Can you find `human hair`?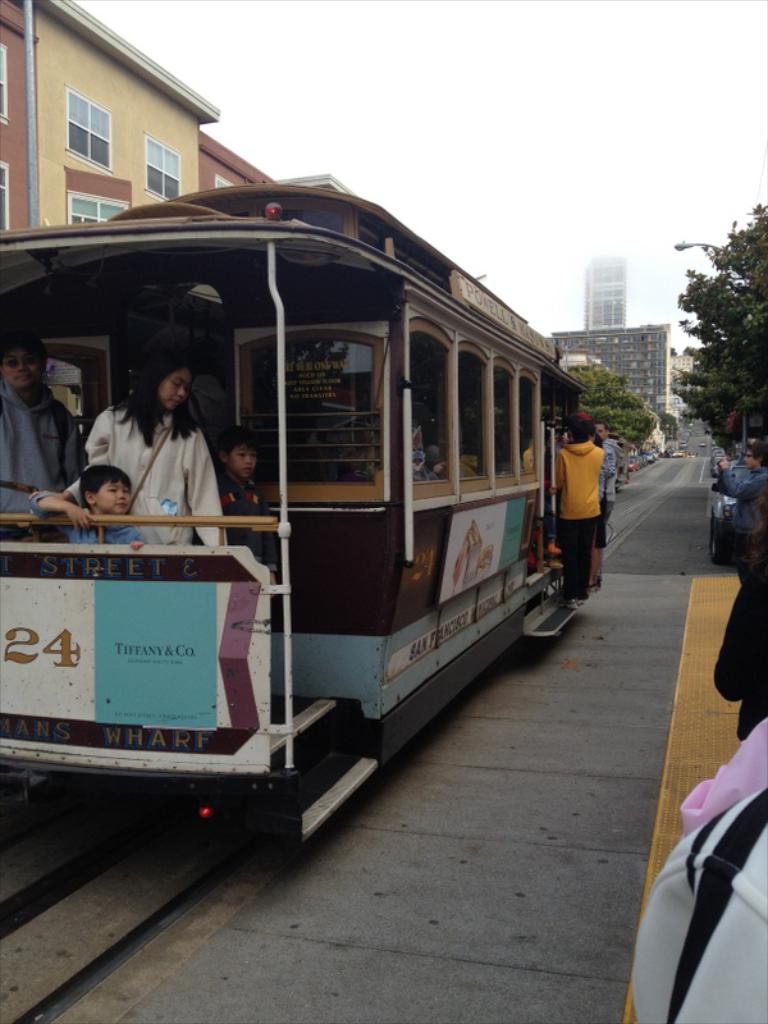
Yes, bounding box: (745,440,767,470).
